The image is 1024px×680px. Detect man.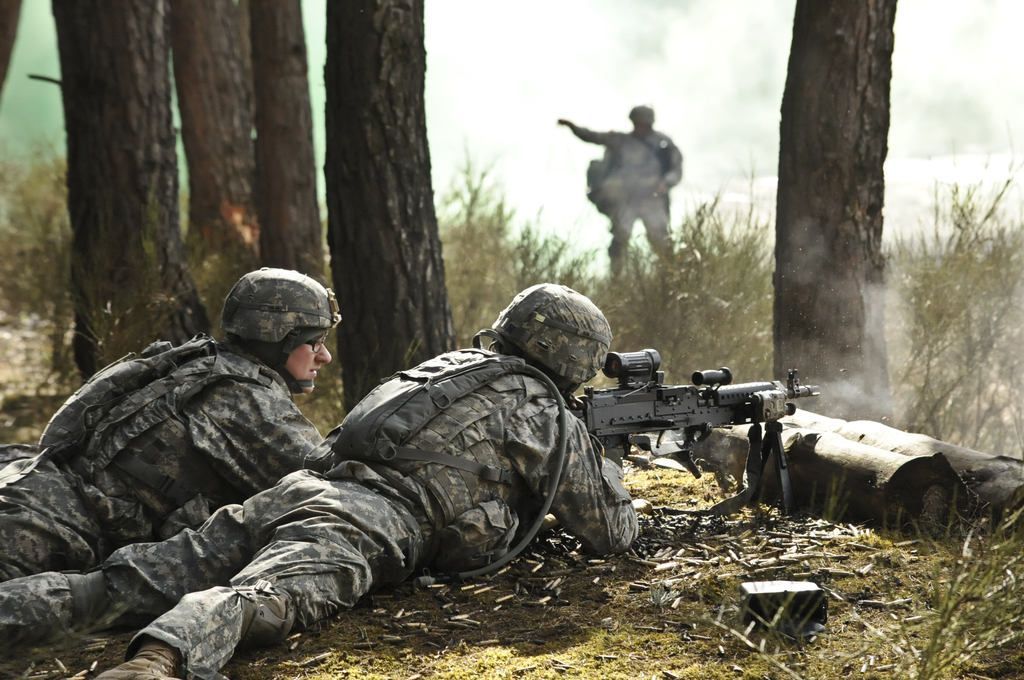
Detection: 0/262/342/577.
